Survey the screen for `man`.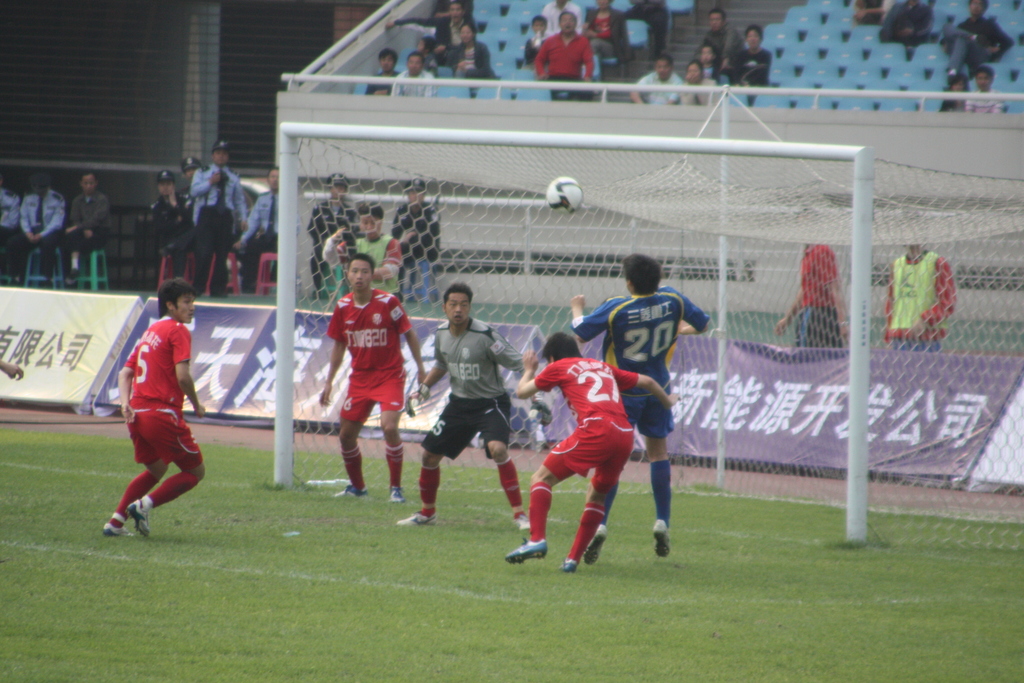
Survey found: (772,247,850,347).
